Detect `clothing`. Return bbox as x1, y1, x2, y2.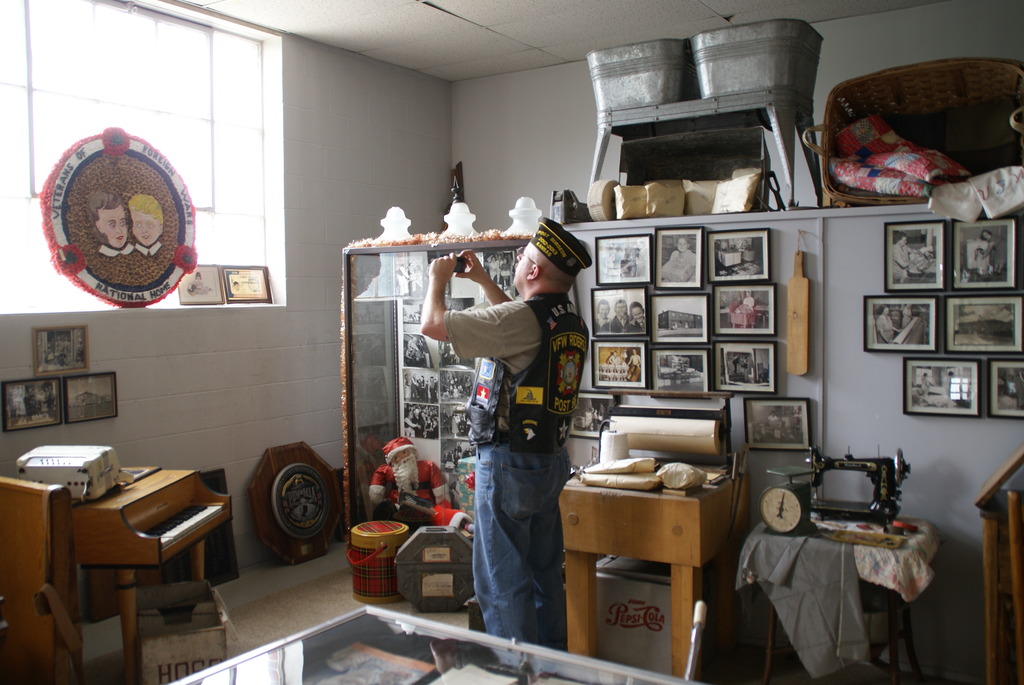
612, 314, 630, 334.
